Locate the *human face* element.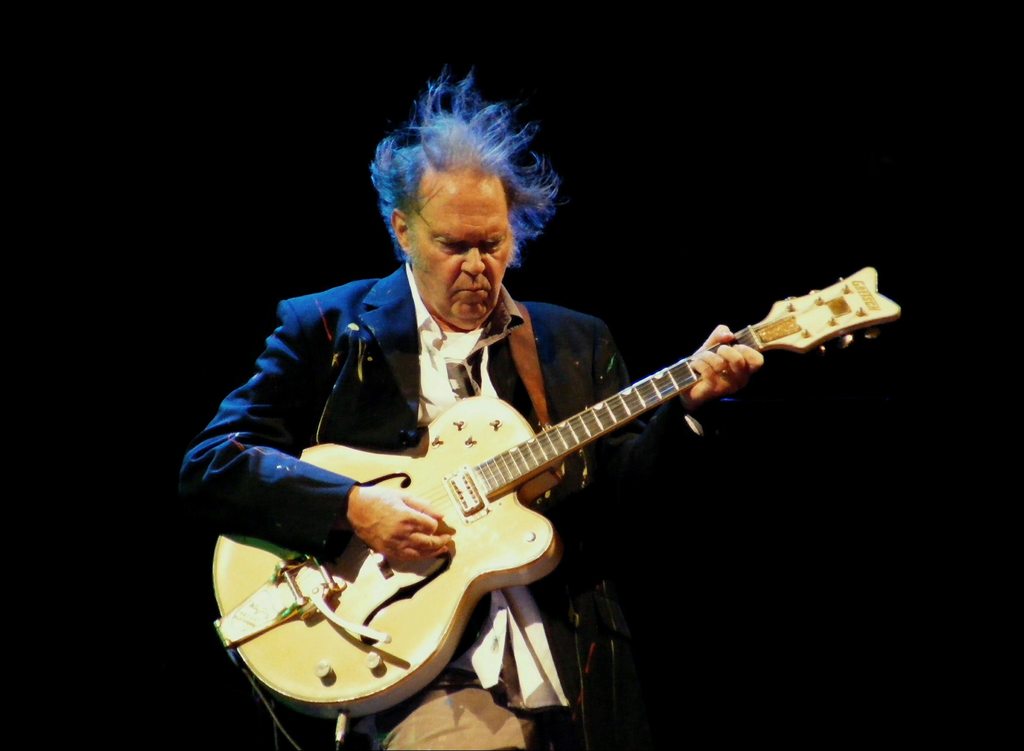
Element bbox: bbox=[399, 172, 519, 320].
